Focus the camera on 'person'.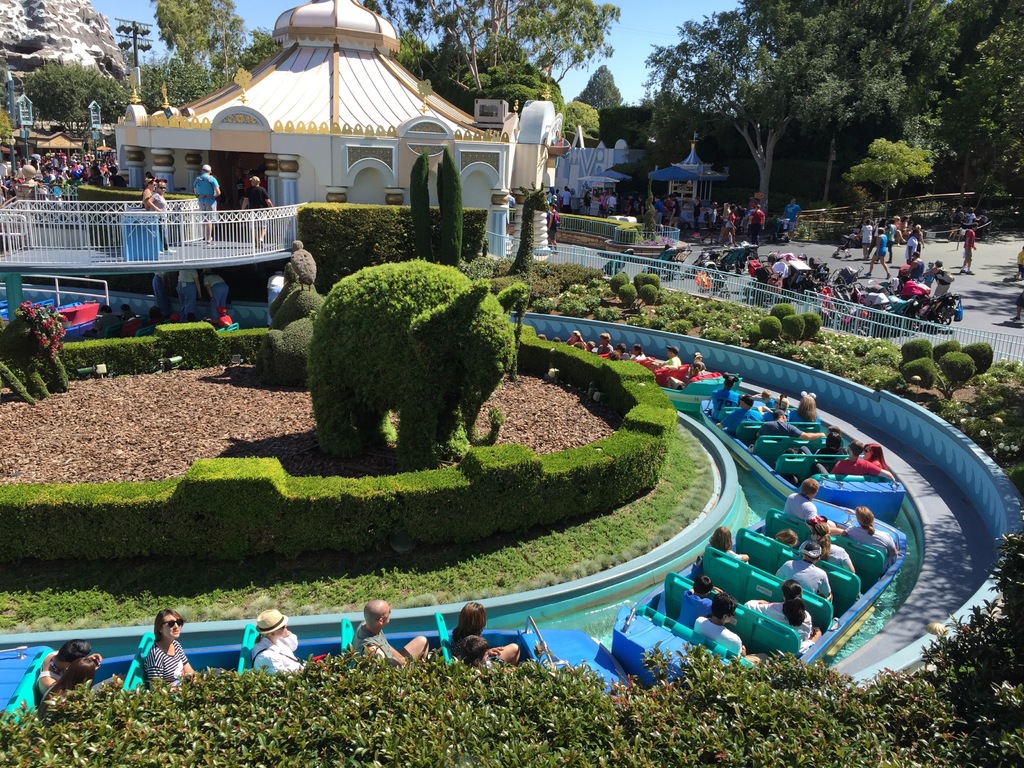
Focus region: box(769, 529, 801, 550).
